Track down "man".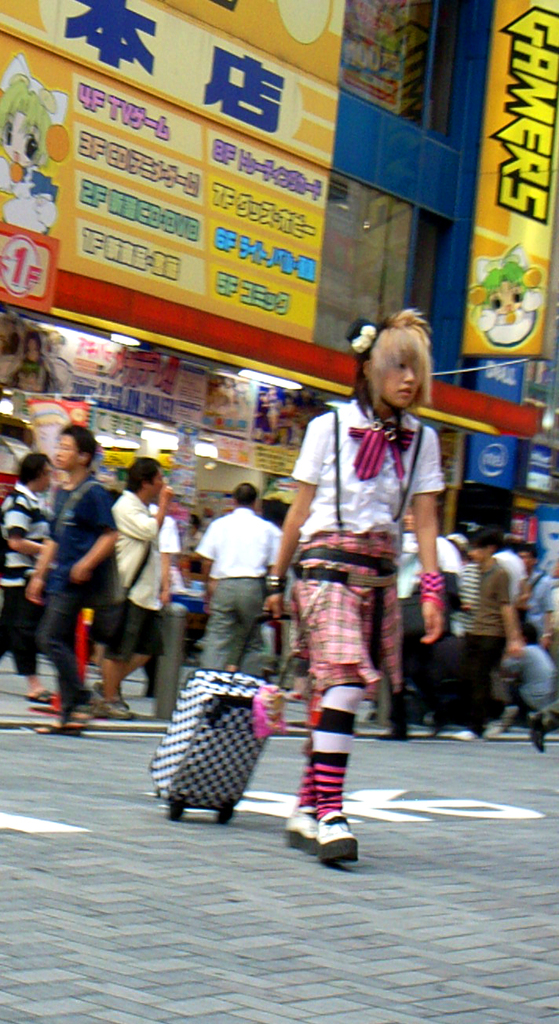
Tracked to (0,450,59,698).
